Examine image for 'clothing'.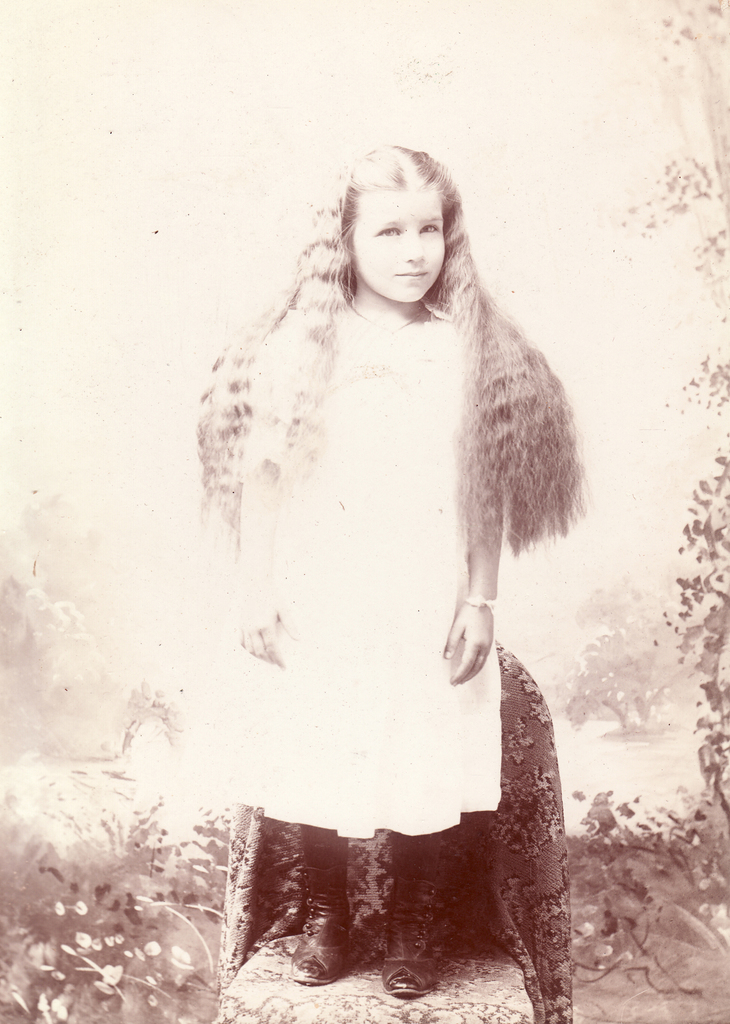
Examination result: 184, 207, 618, 775.
